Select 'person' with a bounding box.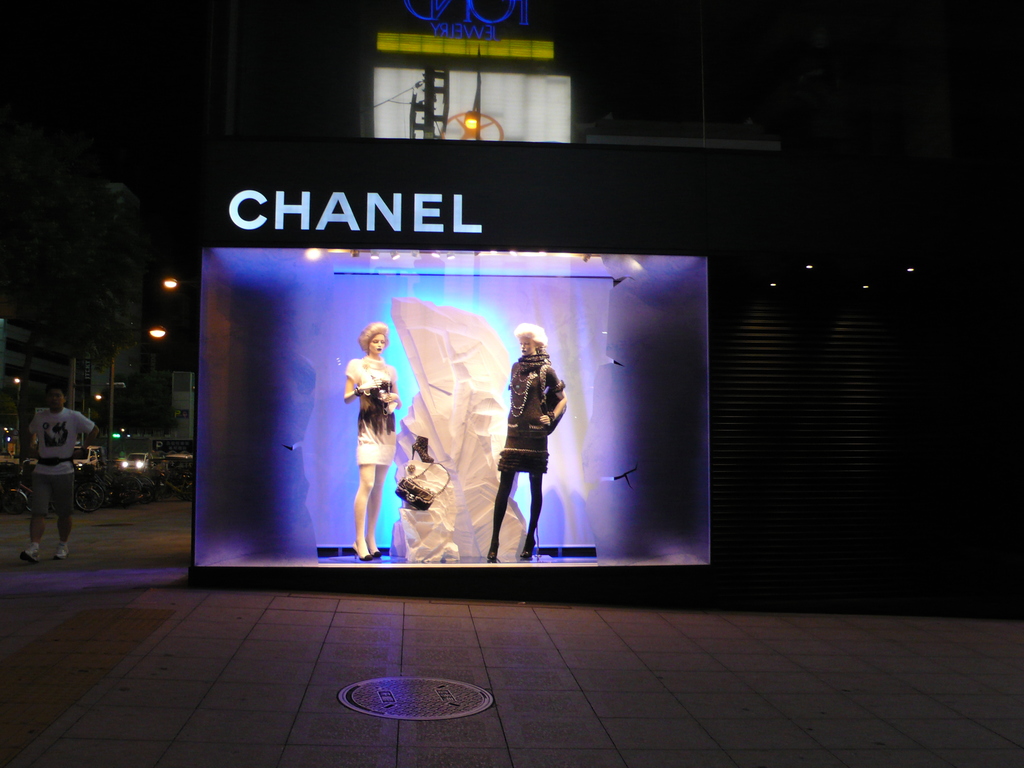
485, 327, 574, 559.
